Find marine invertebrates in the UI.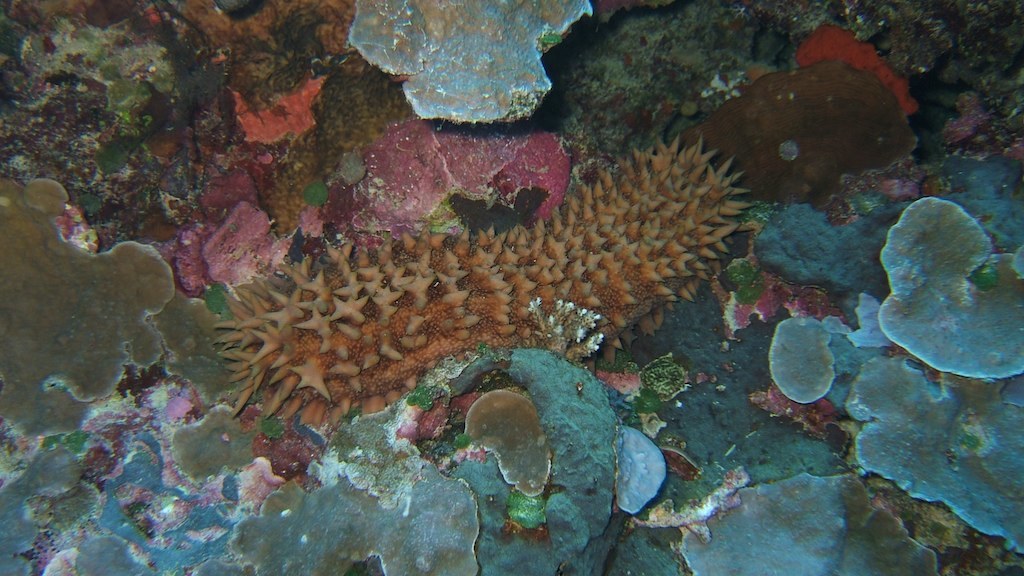
UI element at 867/182/1023/389.
